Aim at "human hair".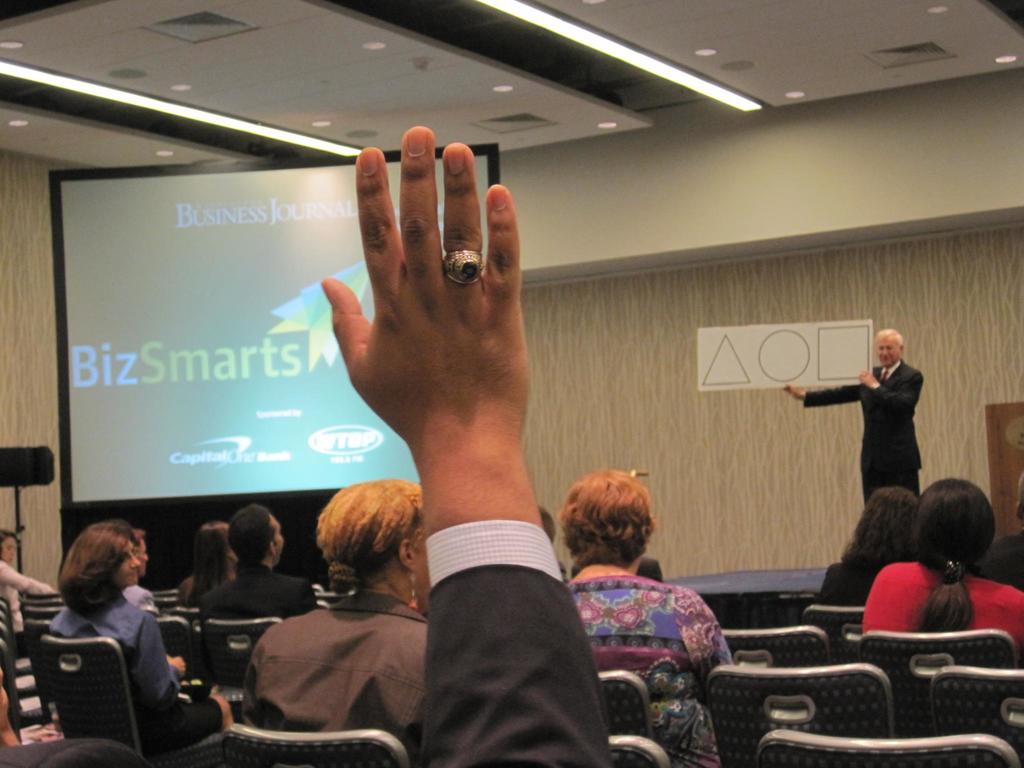
Aimed at {"left": 0, "top": 531, "right": 19, "bottom": 558}.
